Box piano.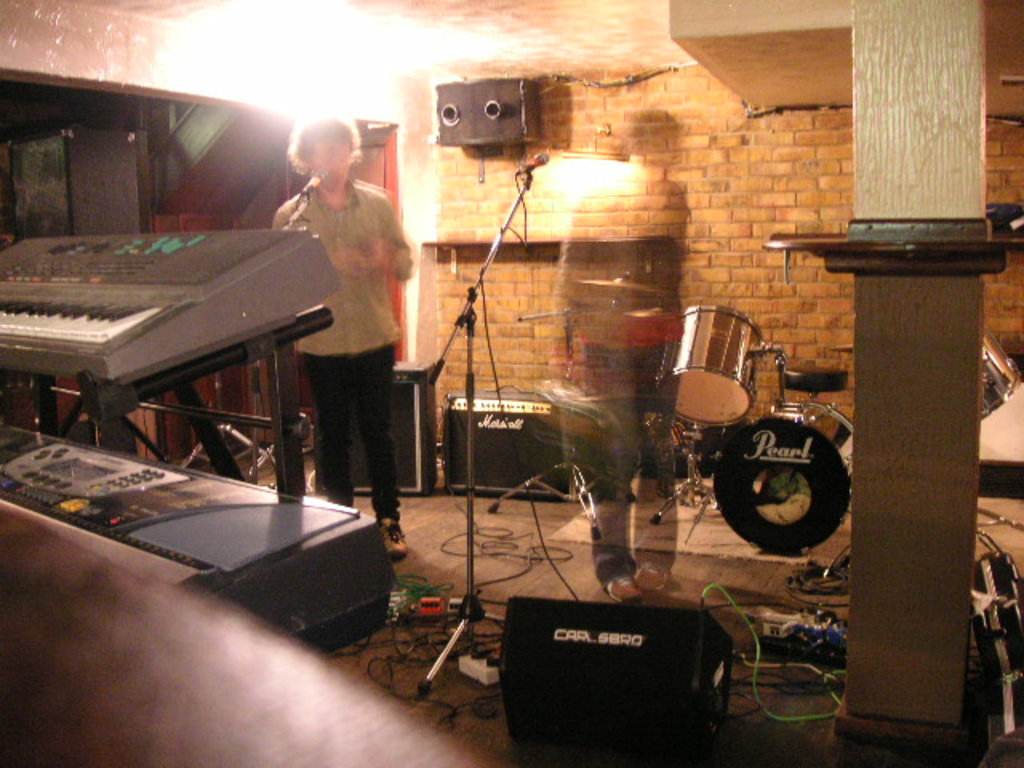
Rect(0, 421, 403, 651).
